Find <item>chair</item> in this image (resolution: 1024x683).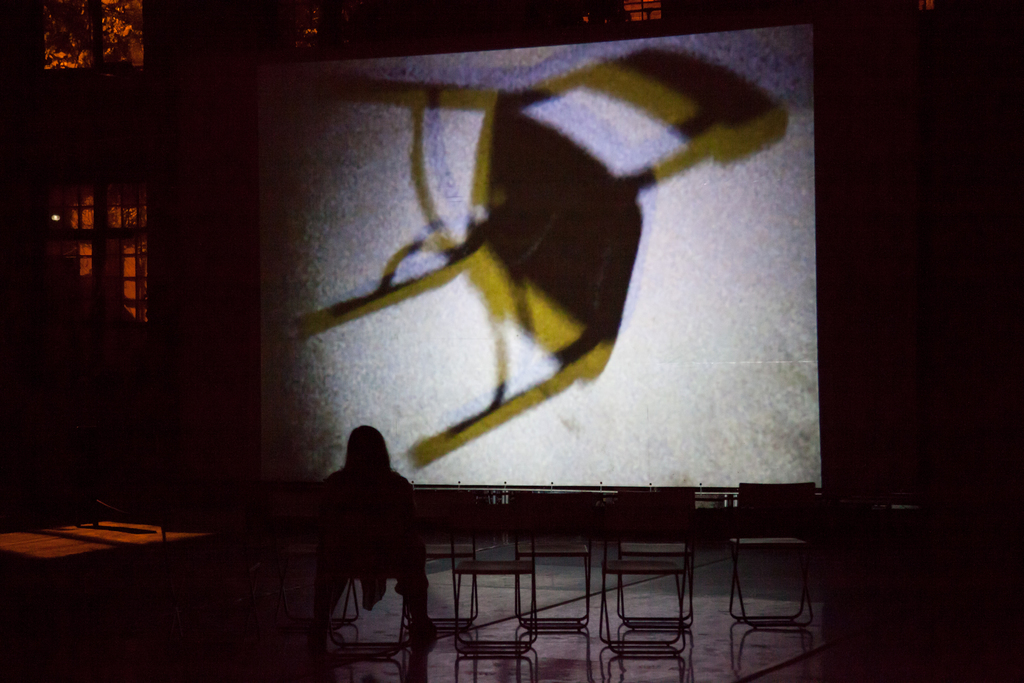
detection(514, 486, 595, 628).
